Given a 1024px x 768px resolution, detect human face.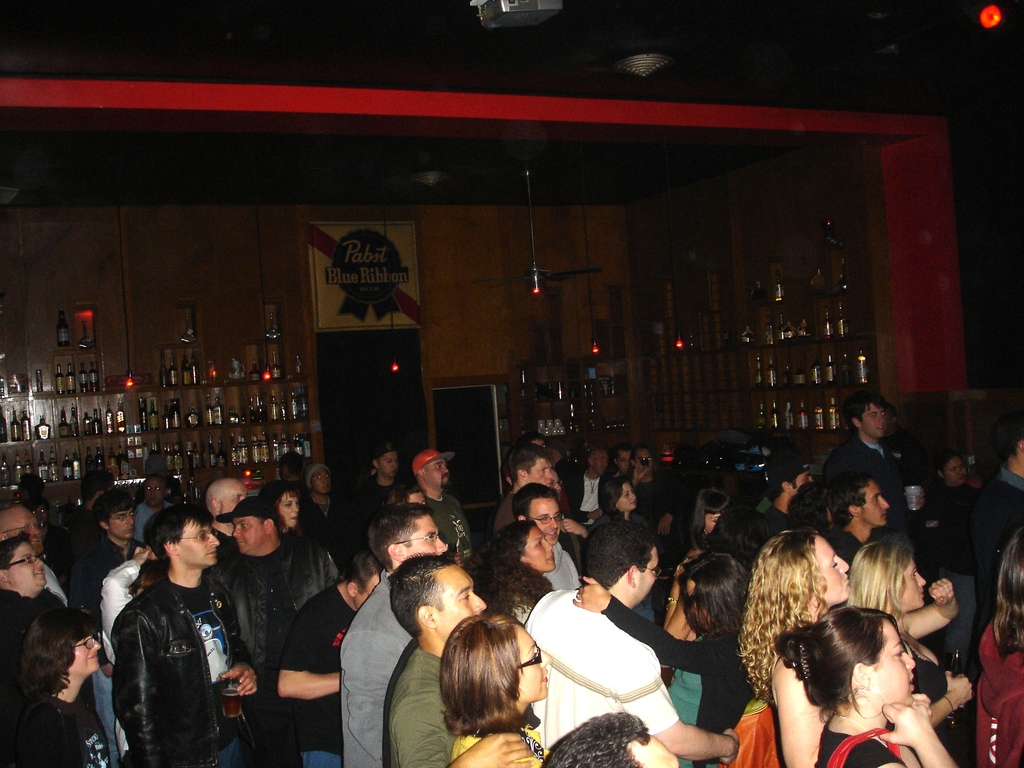
x1=180, y1=519, x2=216, y2=565.
